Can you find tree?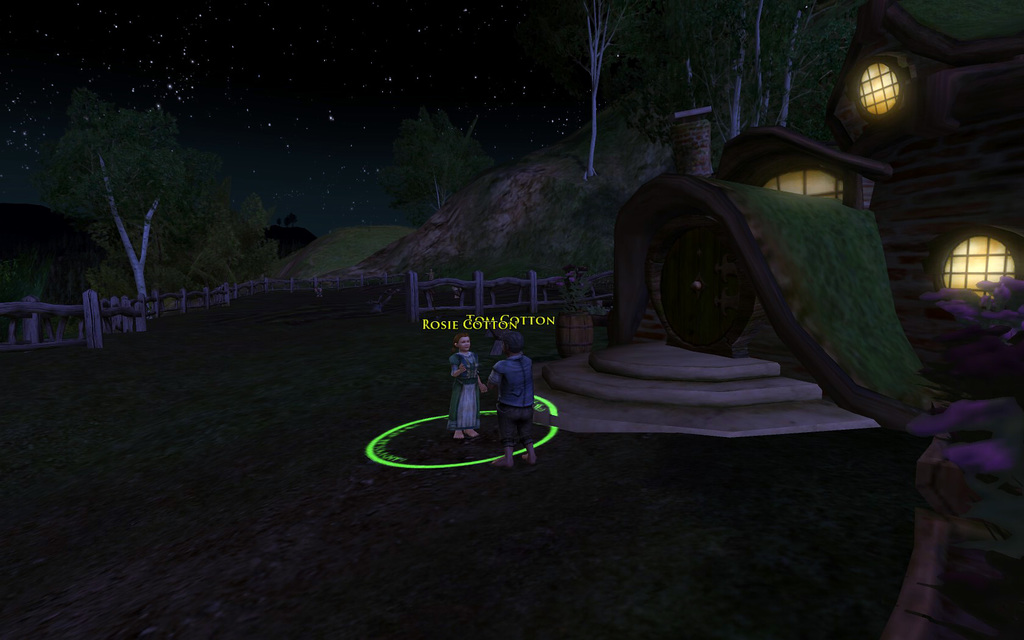
Yes, bounding box: (left=374, top=105, right=491, bottom=226).
